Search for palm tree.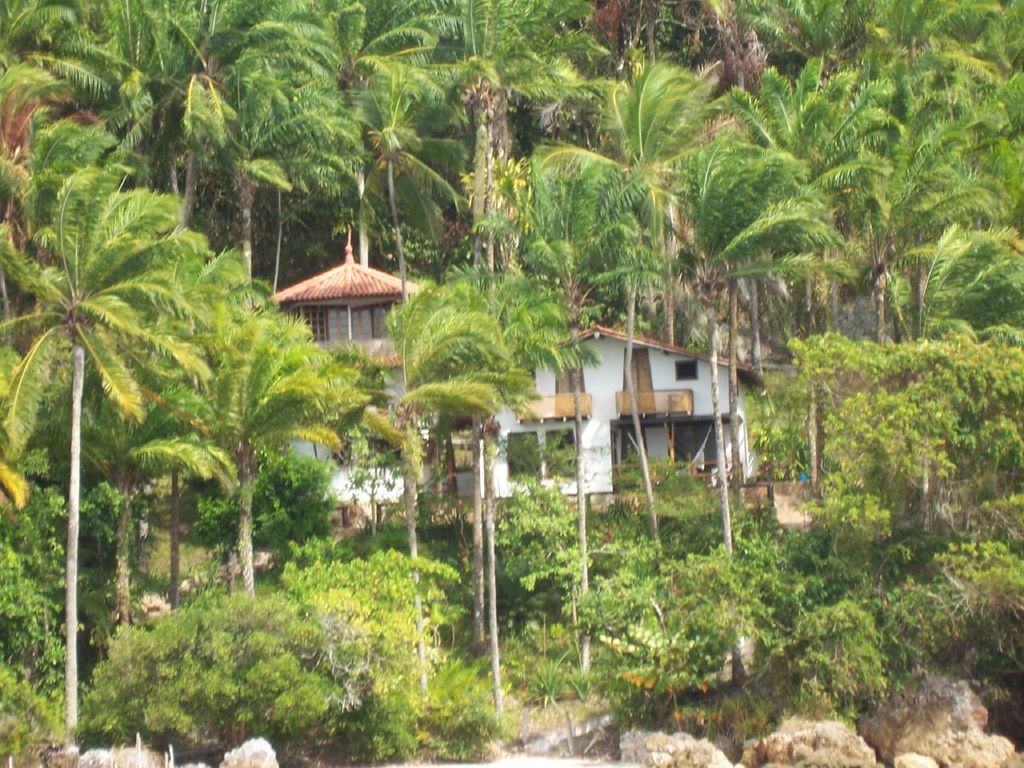
Found at {"x1": 151, "y1": 0, "x2": 343, "y2": 178}.
